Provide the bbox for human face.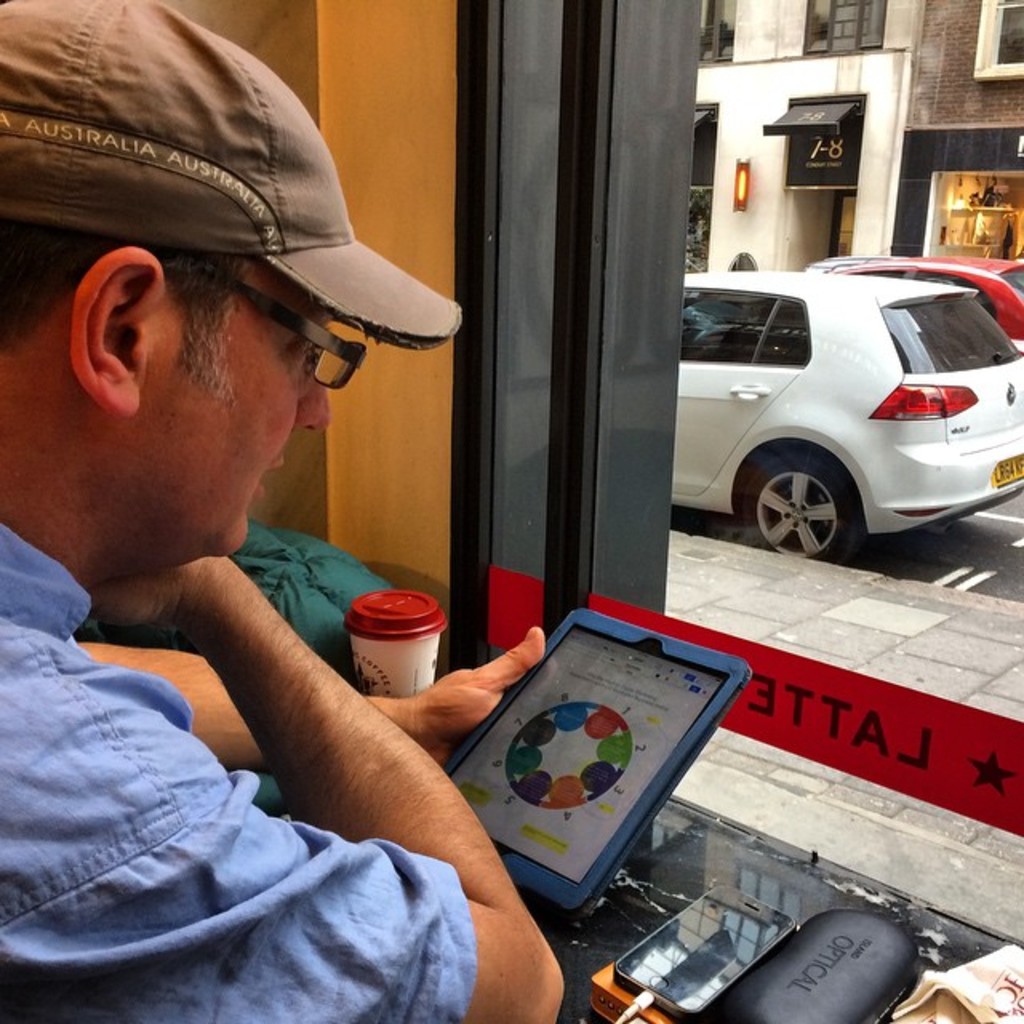
(x1=138, y1=264, x2=331, y2=555).
